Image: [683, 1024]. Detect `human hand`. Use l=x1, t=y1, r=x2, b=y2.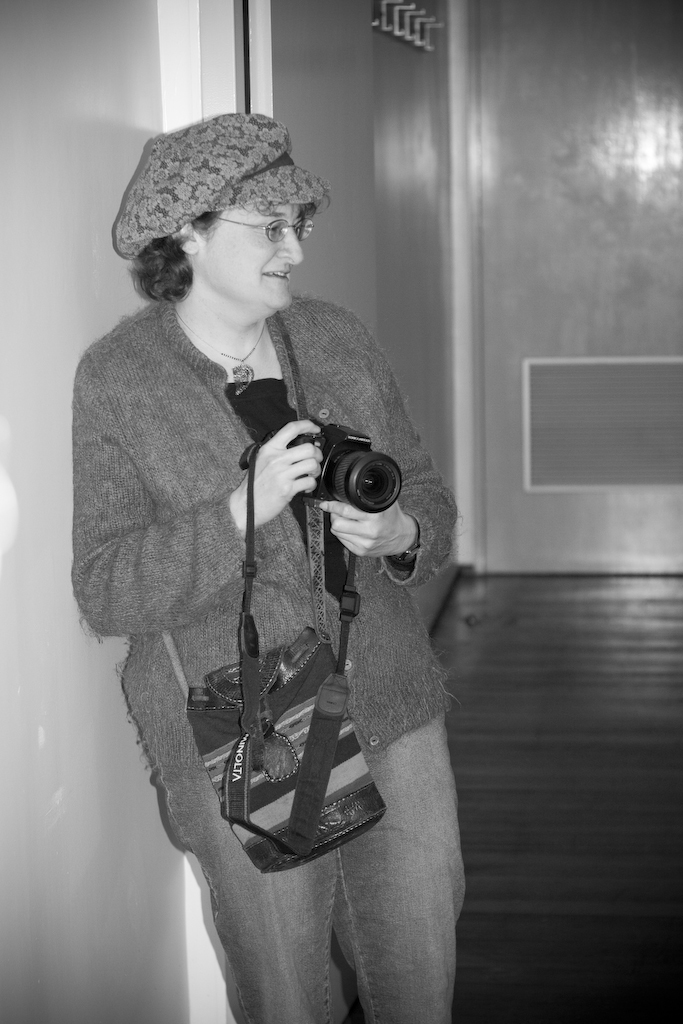
l=318, t=497, r=412, b=559.
